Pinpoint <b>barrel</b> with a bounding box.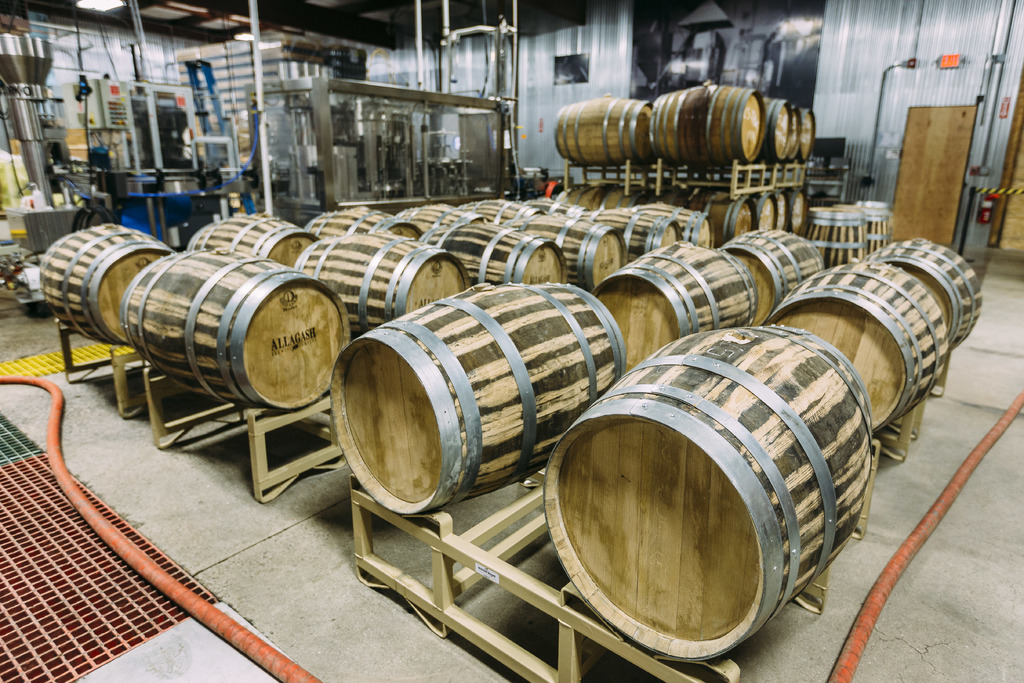
[x1=855, y1=238, x2=982, y2=352].
